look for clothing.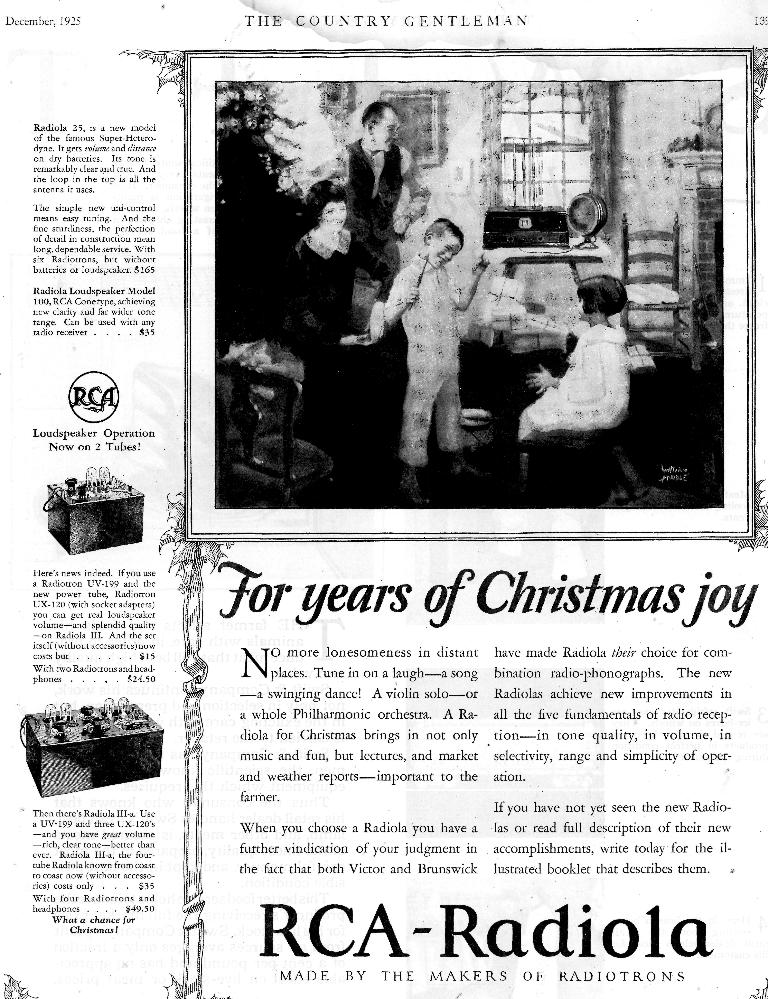
Found: select_region(391, 245, 461, 466).
